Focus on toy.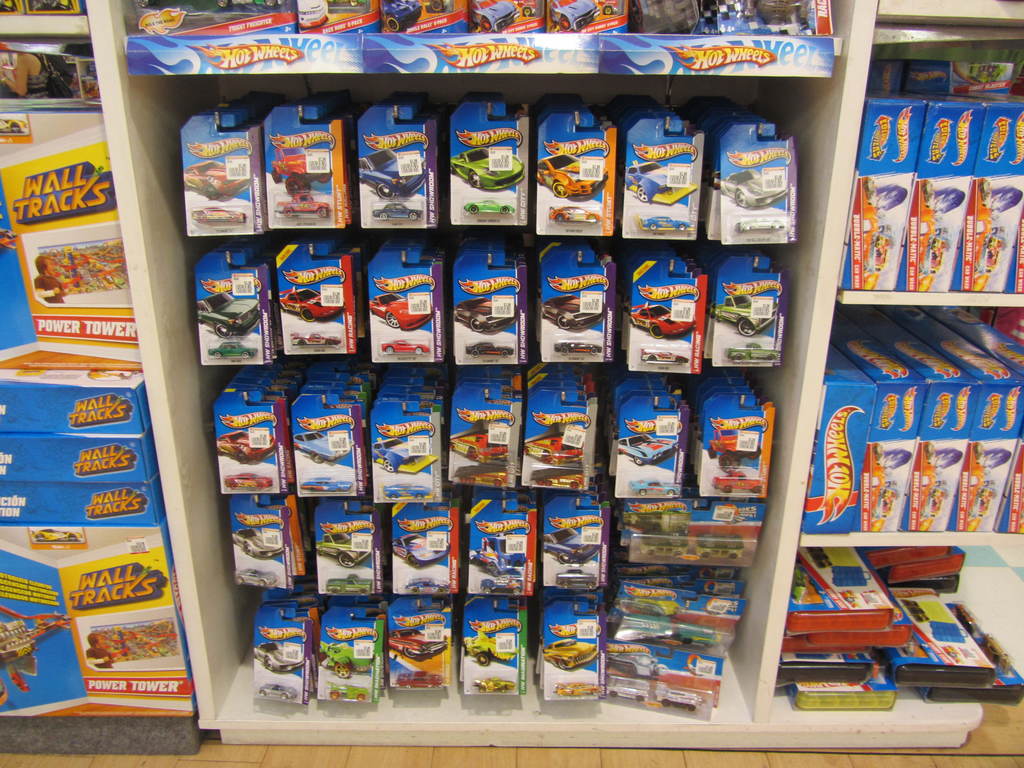
Focused at 299, 1, 330, 29.
